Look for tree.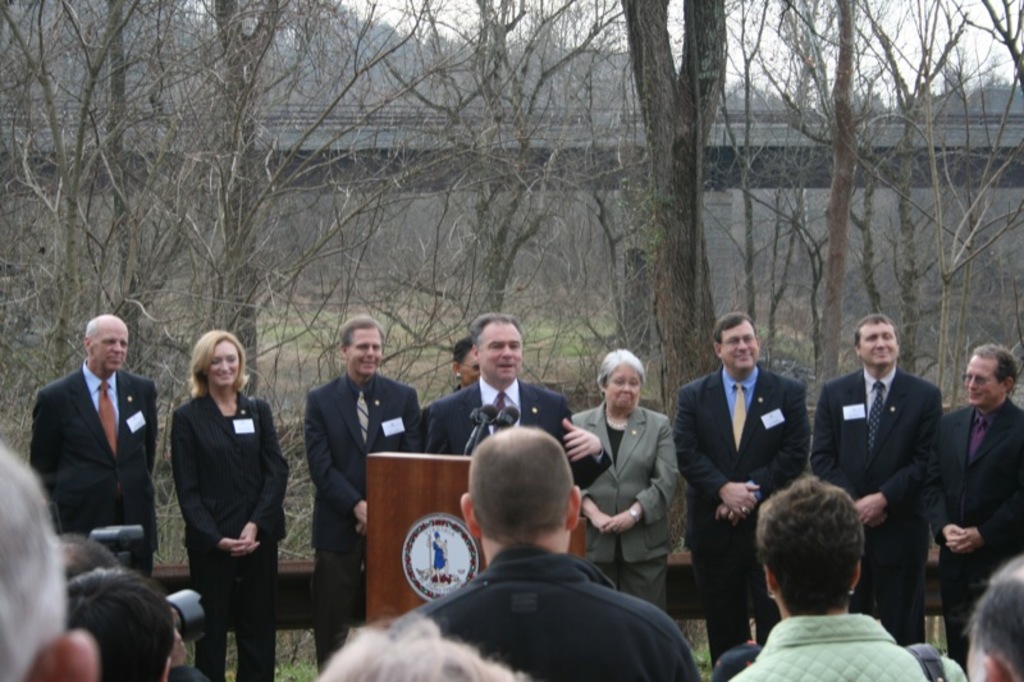
Found: (x1=933, y1=0, x2=1023, y2=462).
